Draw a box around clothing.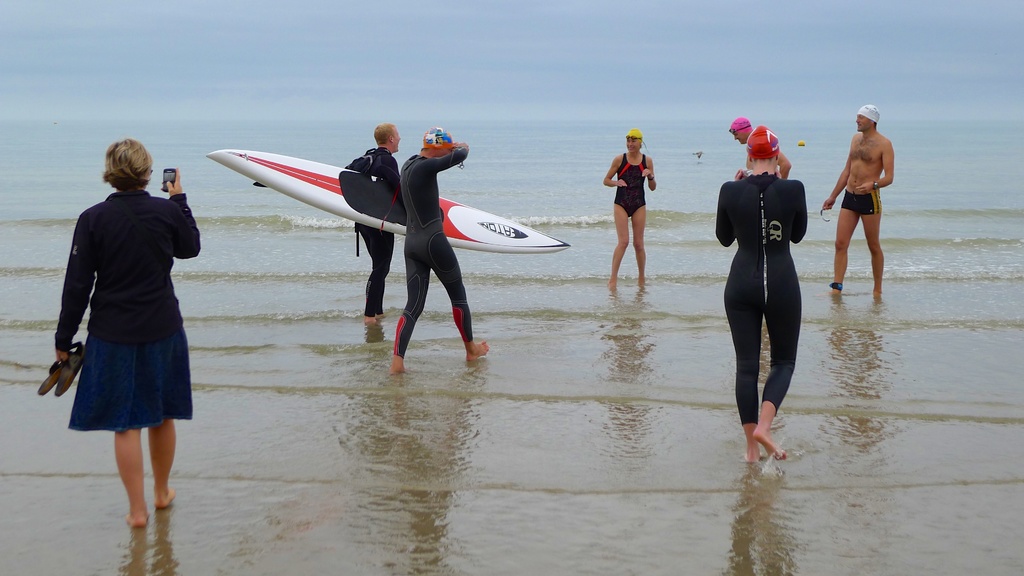
x1=717 y1=175 x2=810 y2=433.
